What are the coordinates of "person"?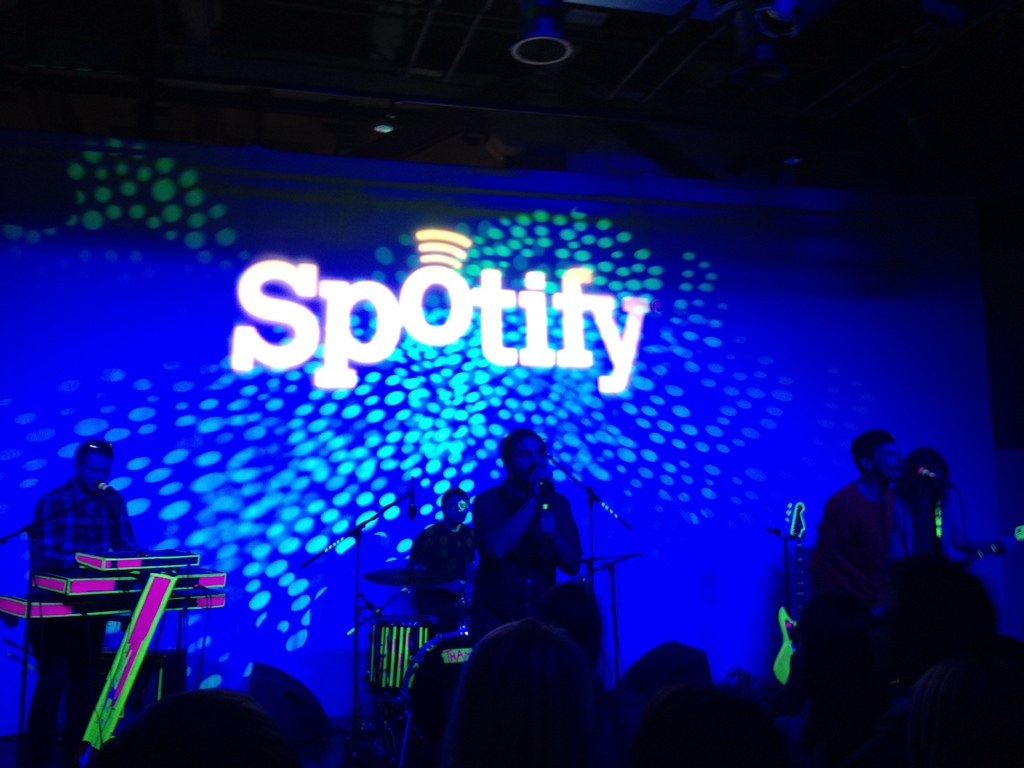
(902,442,988,564).
